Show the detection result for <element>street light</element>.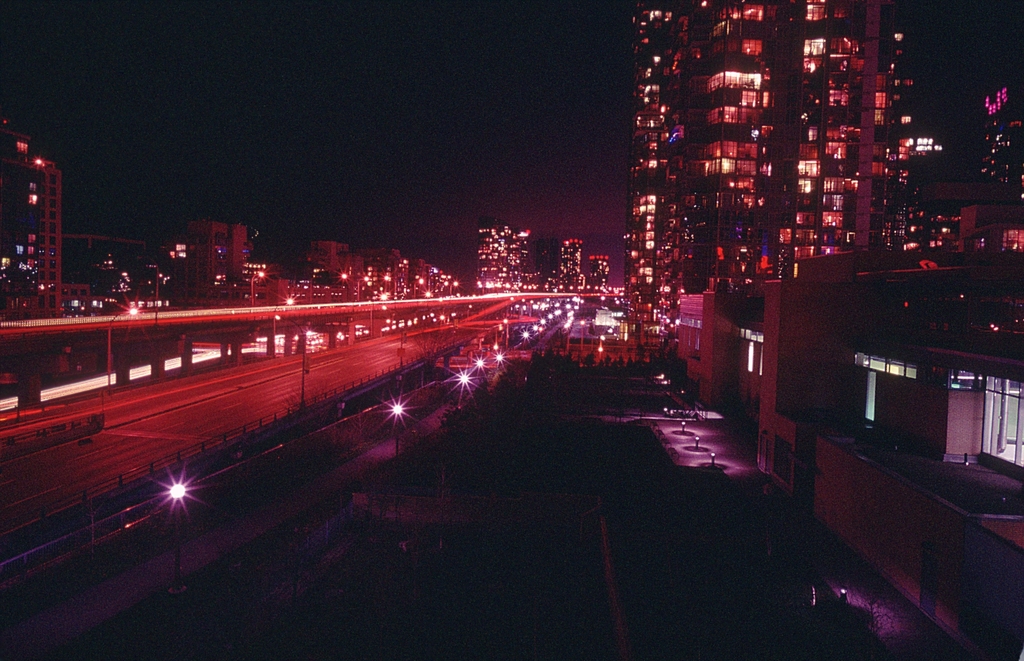
l=159, t=482, r=193, b=603.
